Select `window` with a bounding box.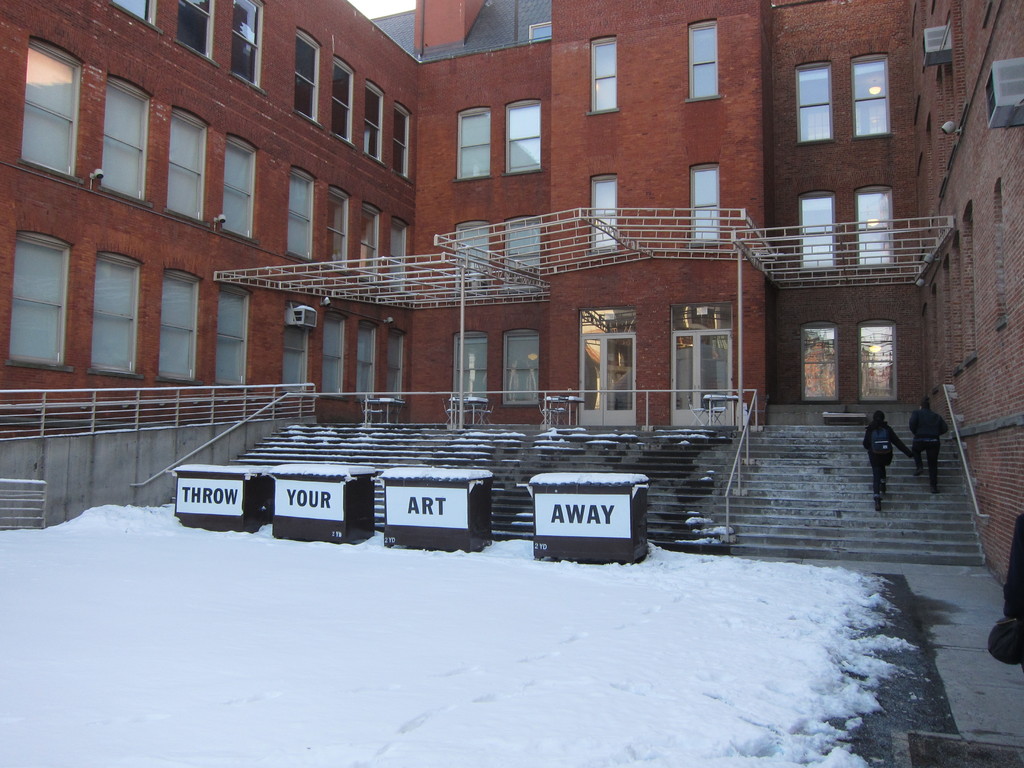
bbox=(456, 223, 497, 286).
